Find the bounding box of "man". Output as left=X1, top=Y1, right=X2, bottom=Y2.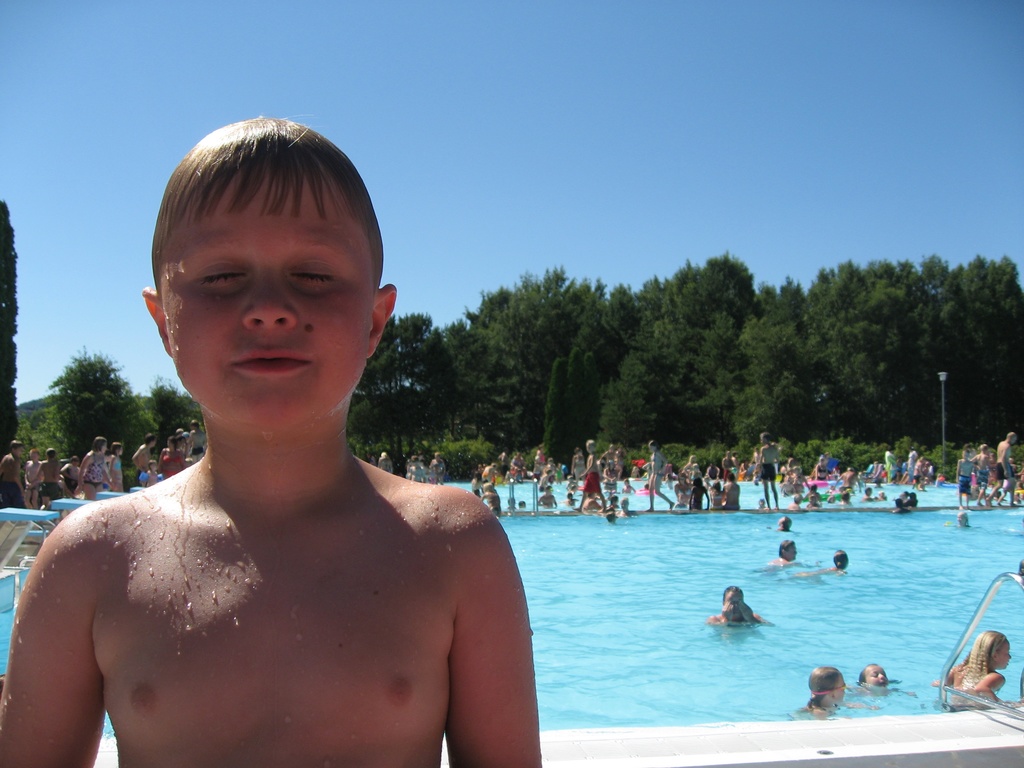
left=127, top=431, right=162, bottom=496.
